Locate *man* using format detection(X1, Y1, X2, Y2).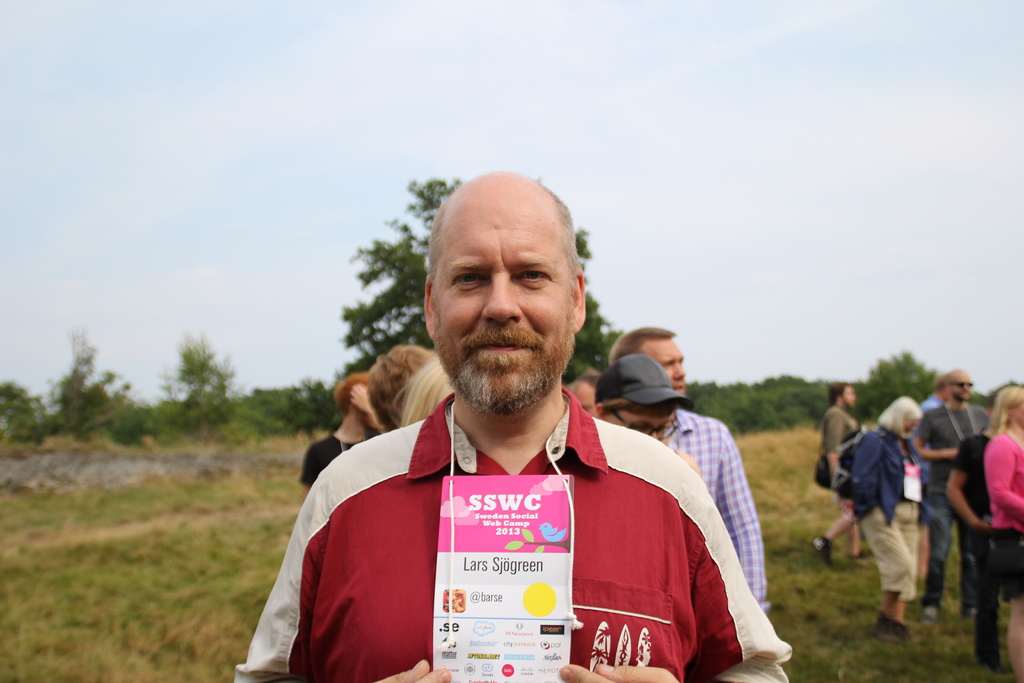
detection(915, 372, 995, 614).
